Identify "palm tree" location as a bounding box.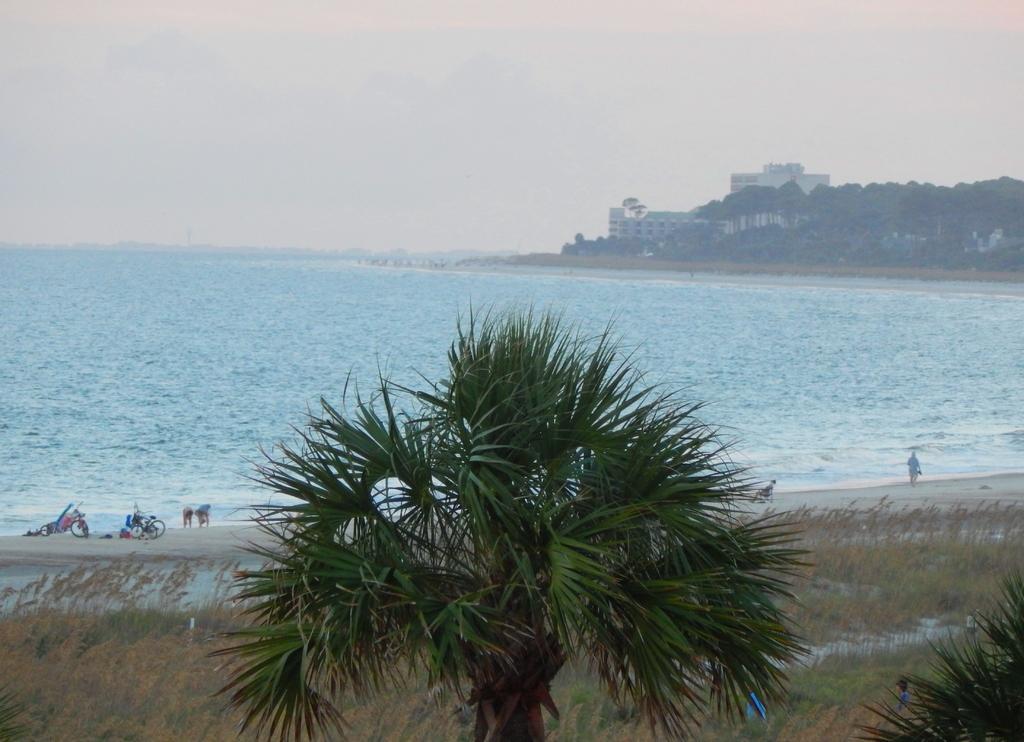
(x1=241, y1=352, x2=776, y2=741).
